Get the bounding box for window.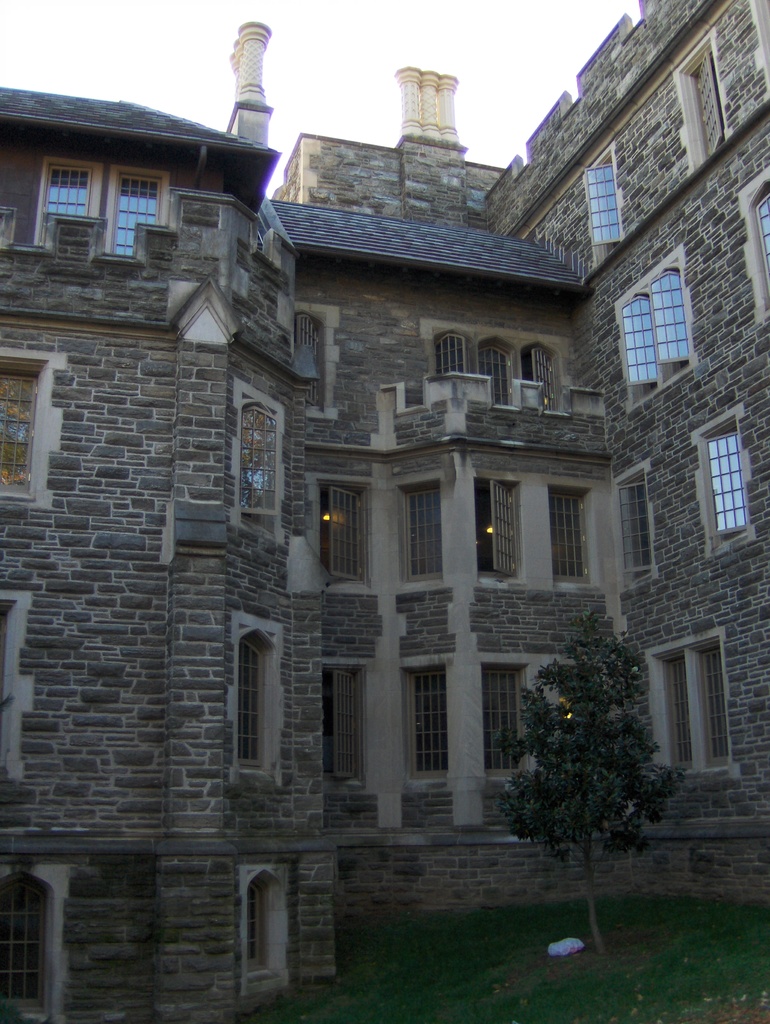
x1=0 y1=881 x2=52 y2=1016.
